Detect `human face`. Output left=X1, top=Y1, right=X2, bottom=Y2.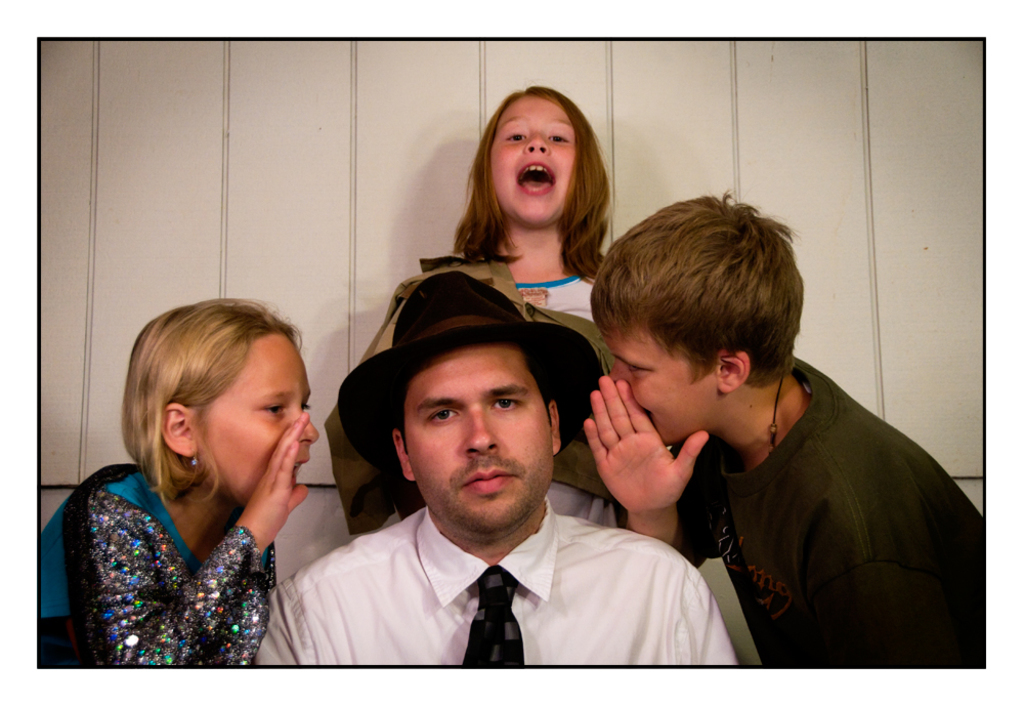
left=489, top=93, right=583, bottom=227.
